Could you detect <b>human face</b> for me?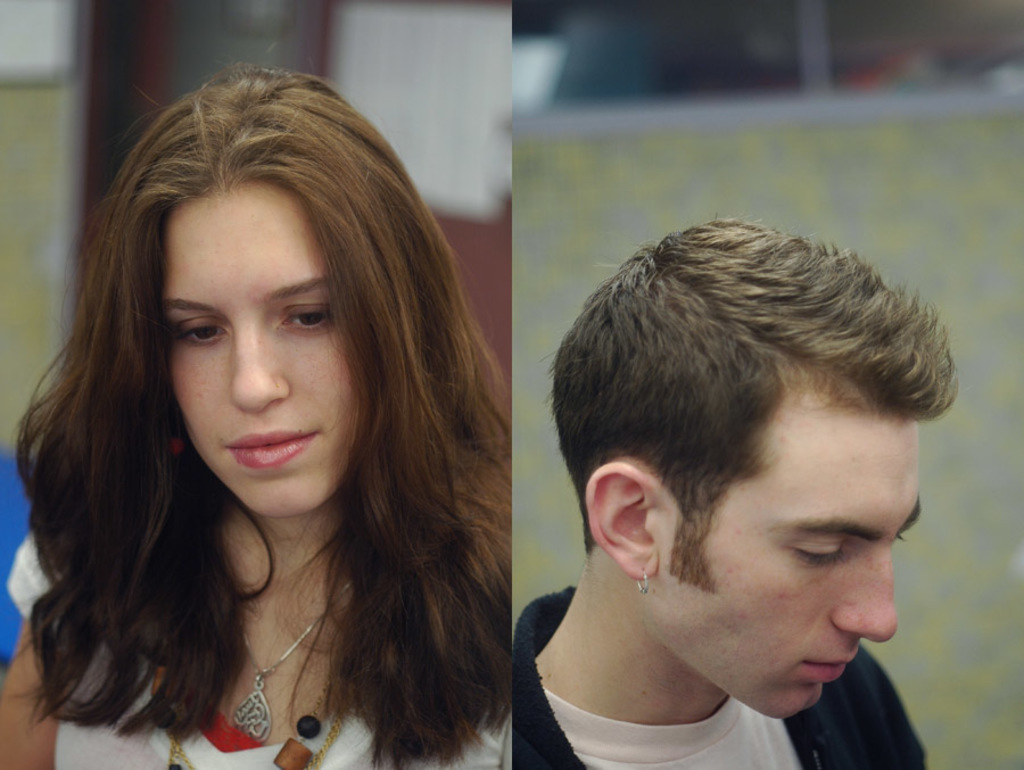
Detection result: bbox(692, 417, 919, 717).
